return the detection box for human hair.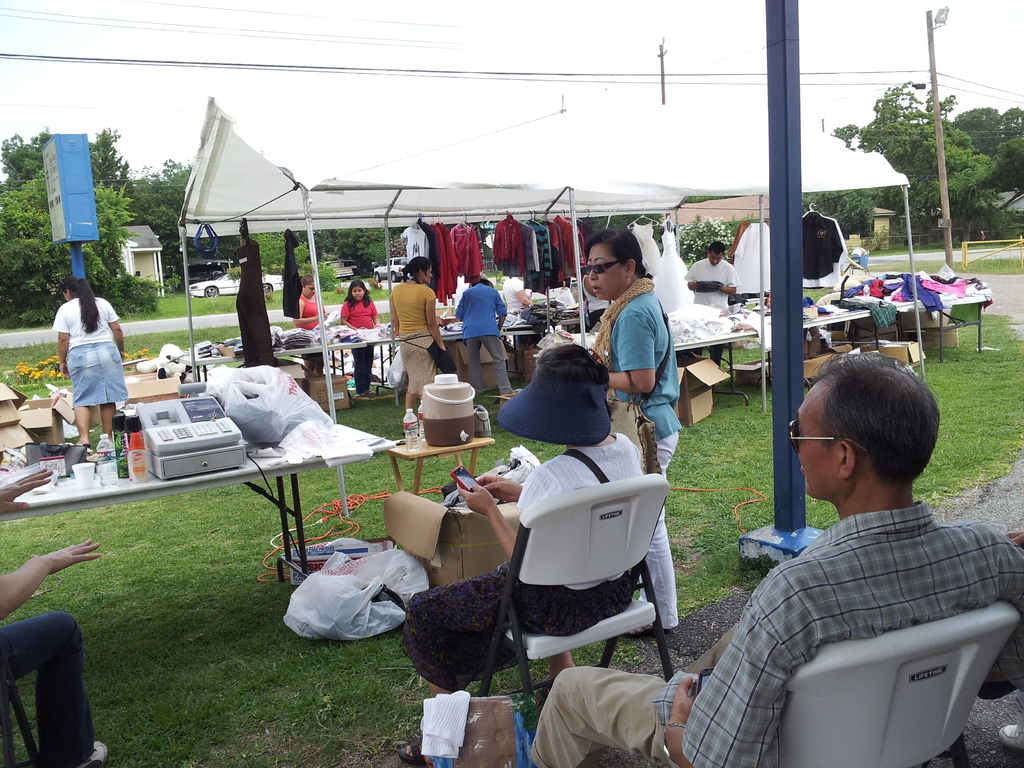
box=[707, 241, 726, 256].
